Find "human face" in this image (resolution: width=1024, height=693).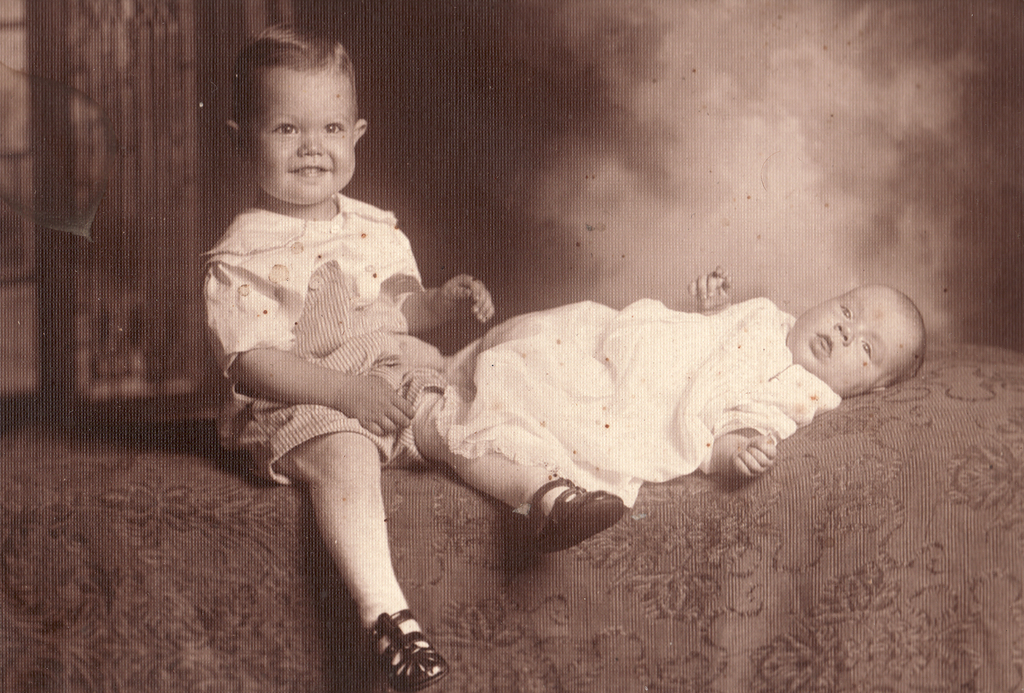
[left=246, top=90, right=355, bottom=202].
